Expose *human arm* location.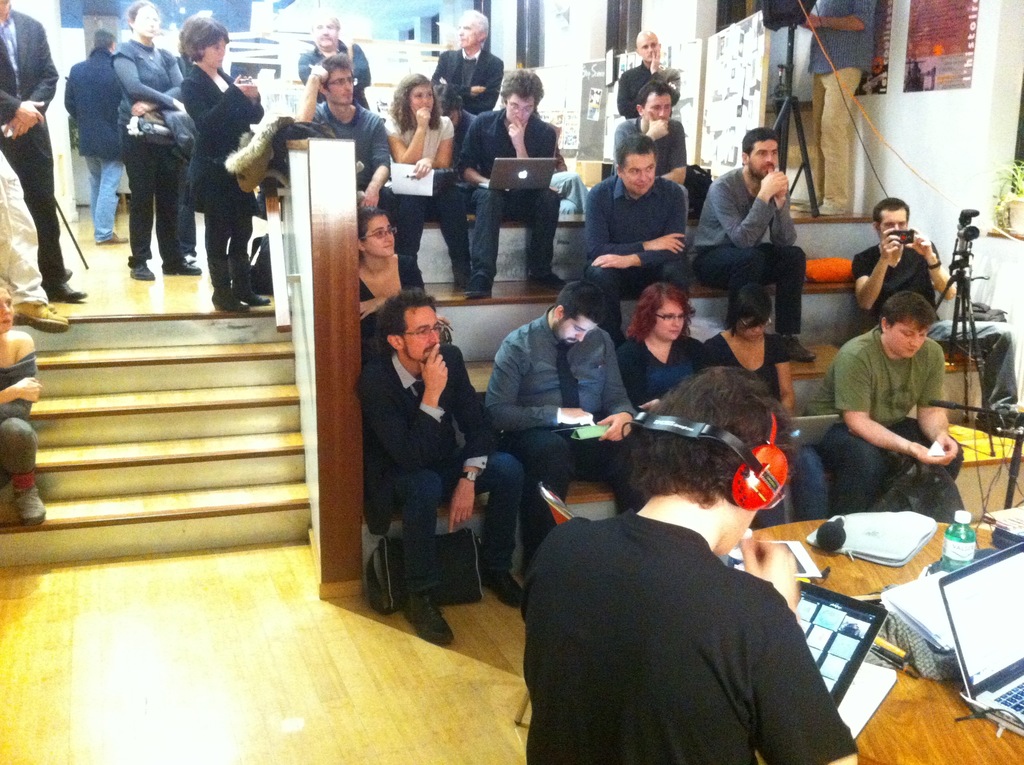
Exposed at detection(419, 339, 445, 407).
